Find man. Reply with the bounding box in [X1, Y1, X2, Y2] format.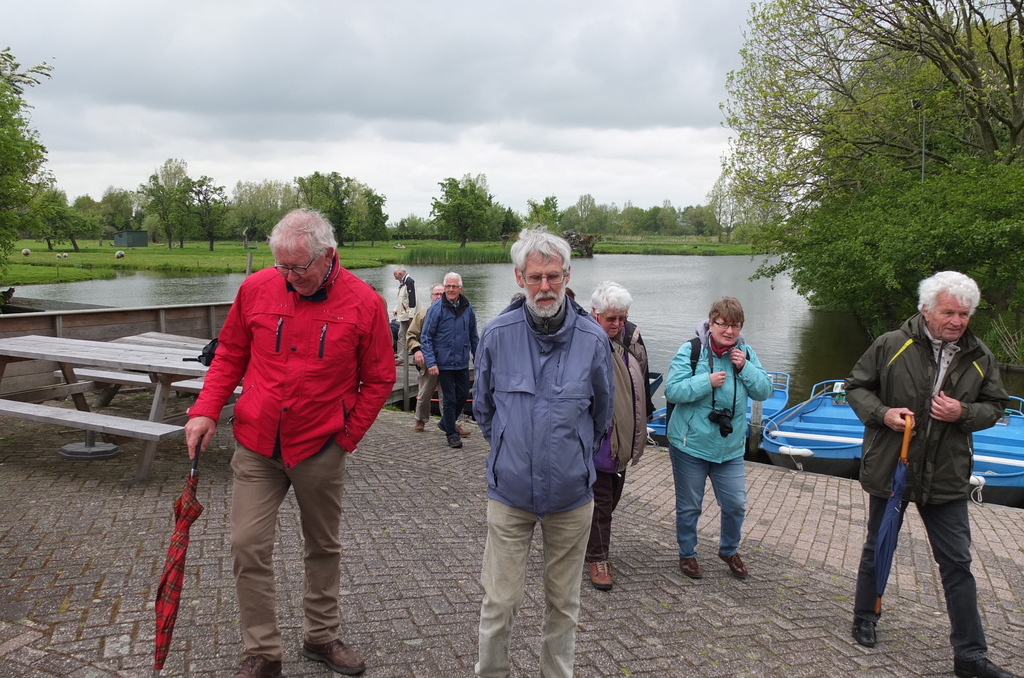
[419, 267, 478, 451].
